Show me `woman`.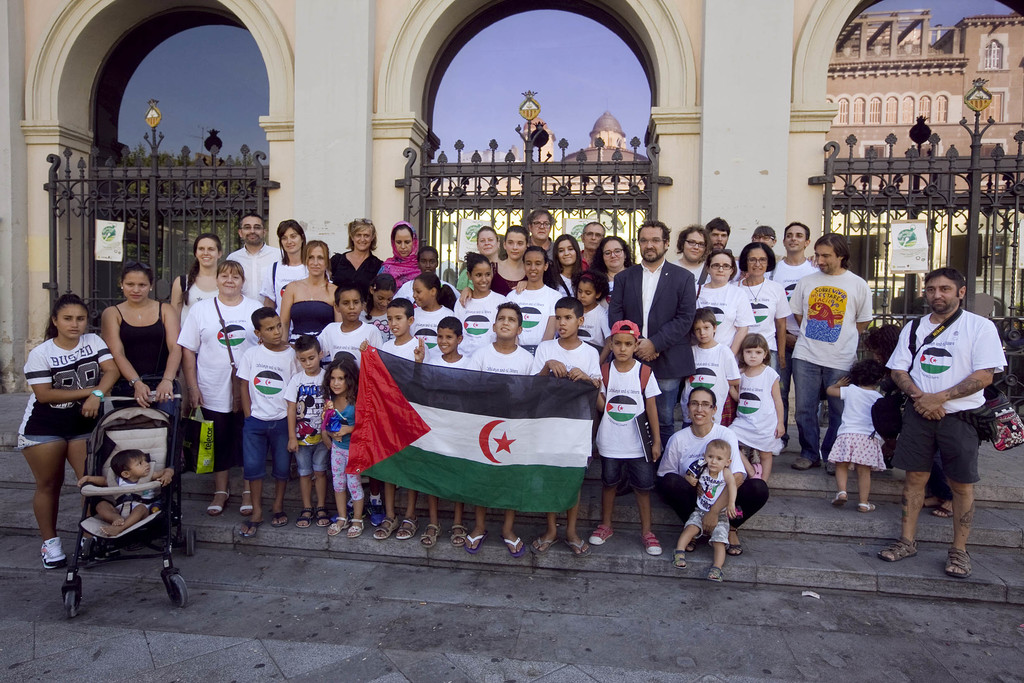
`woman` is here: Rect(659, 388, 766, 555).
